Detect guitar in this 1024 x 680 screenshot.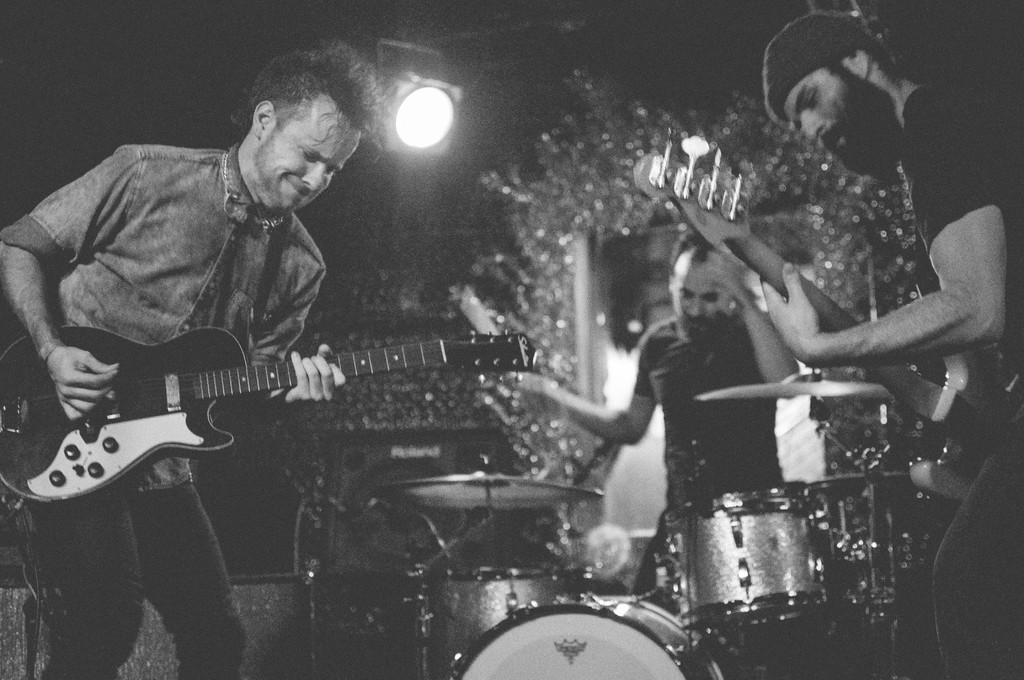
Detection: left=10, top=283, right=490, bottom=521.
